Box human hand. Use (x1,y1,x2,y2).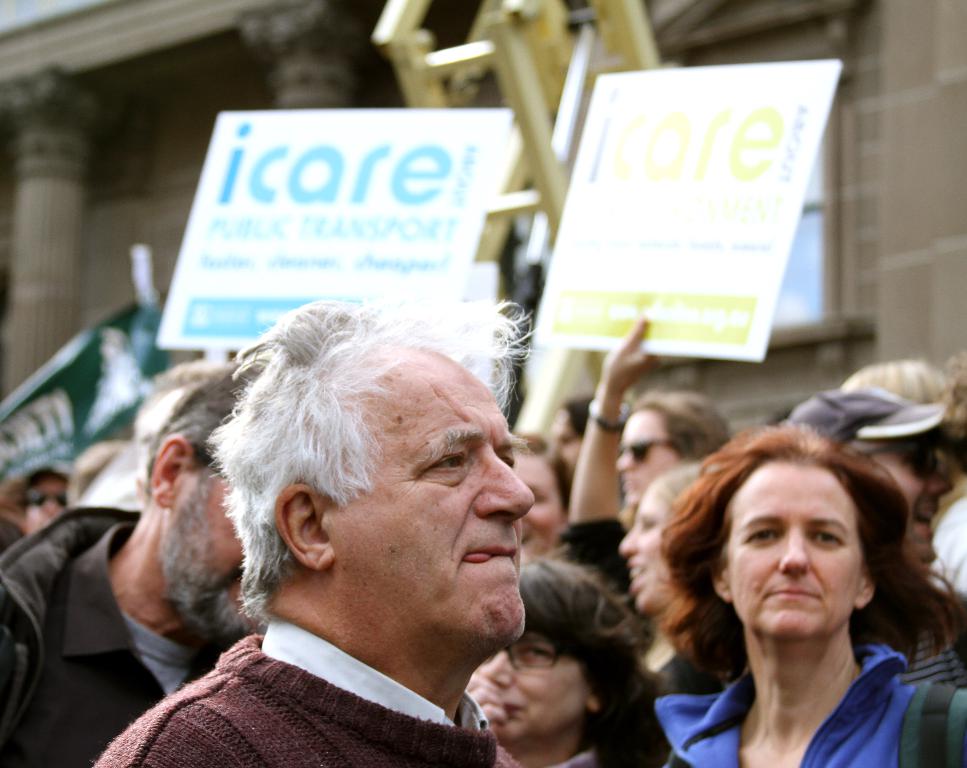
(589,345,669,435).
